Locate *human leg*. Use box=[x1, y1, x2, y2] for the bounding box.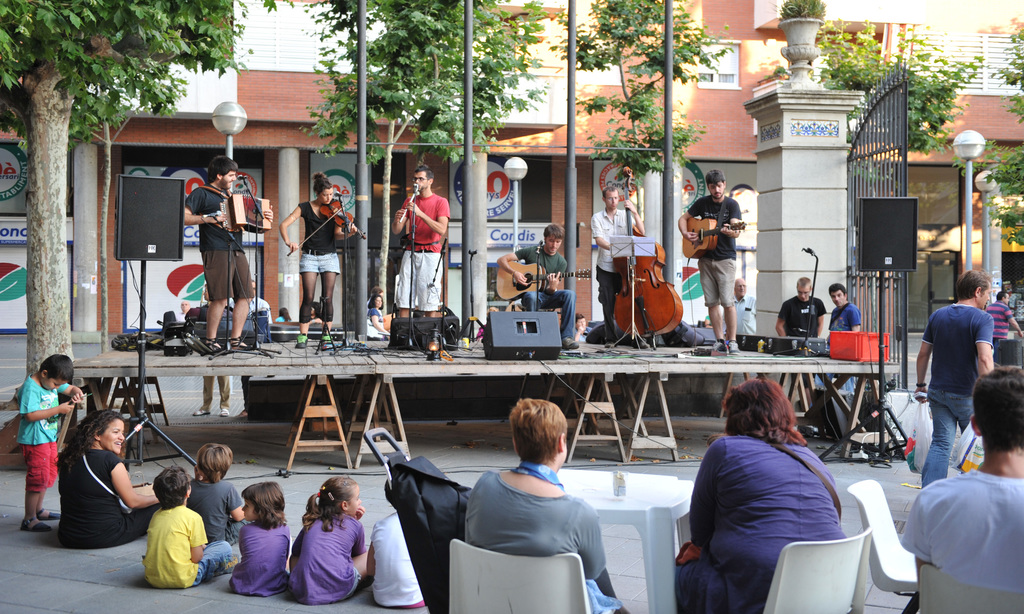
box=[19, 485, 57, 531].
